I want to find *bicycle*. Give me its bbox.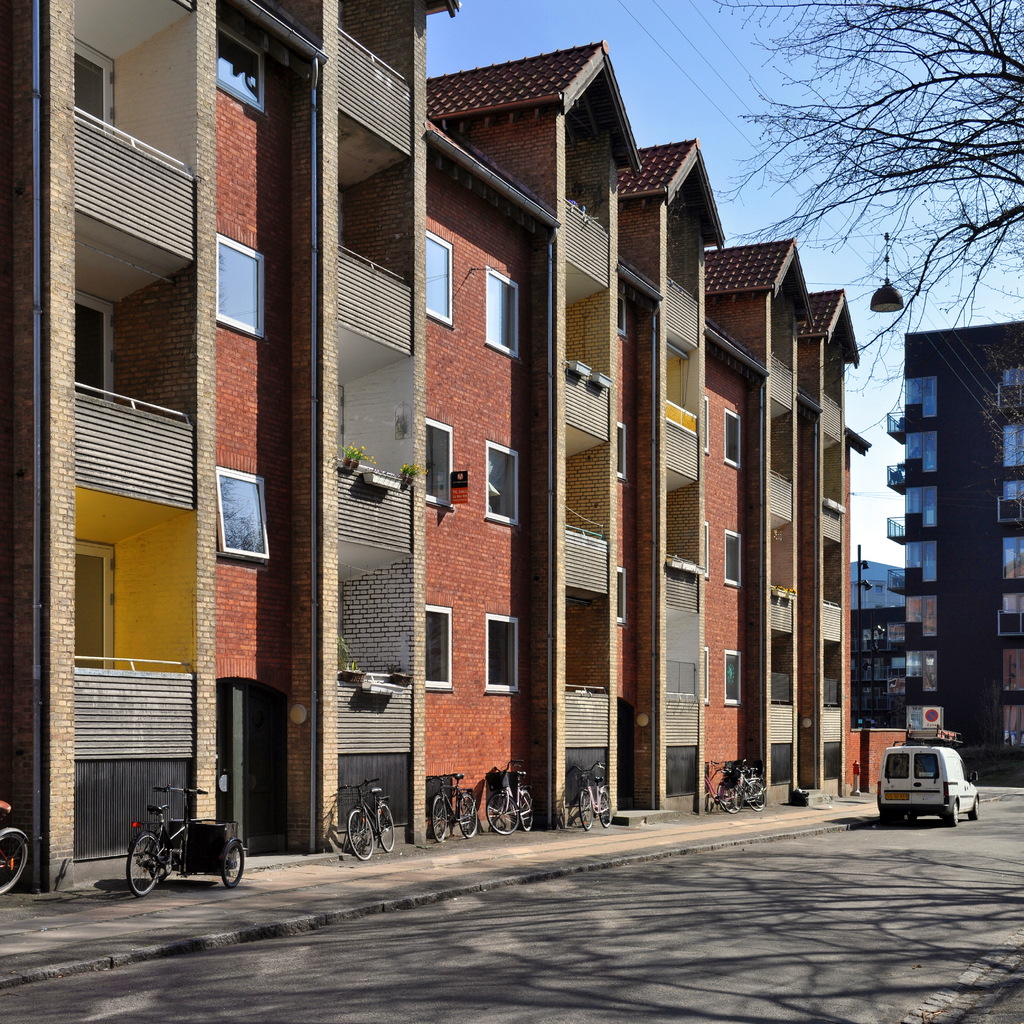
select_region(102, 779, 250, 901).
